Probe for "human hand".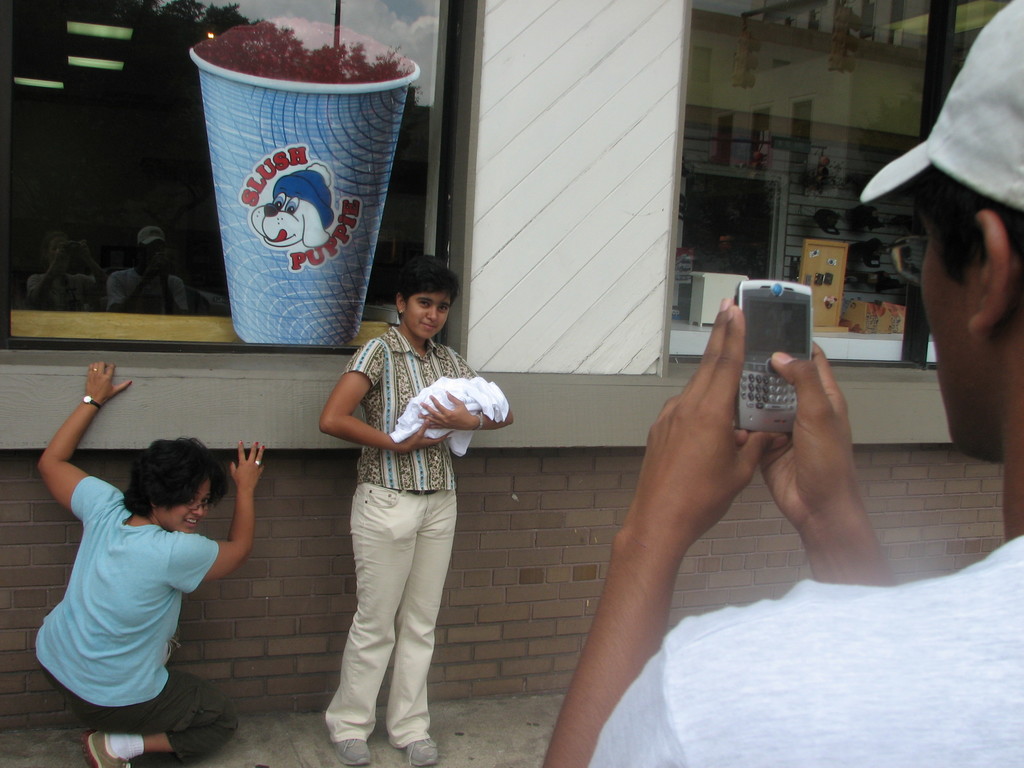
Probe result: left=637, top=299, right=783, bottom=568.
